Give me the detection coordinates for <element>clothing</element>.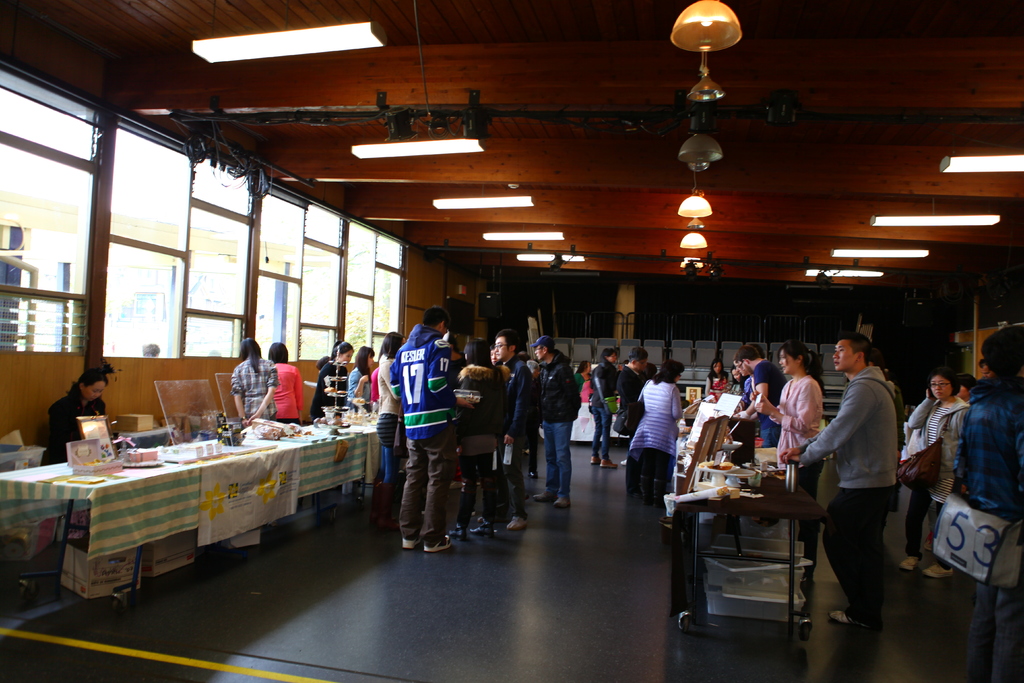
rect(408, 330, 442, 431).
